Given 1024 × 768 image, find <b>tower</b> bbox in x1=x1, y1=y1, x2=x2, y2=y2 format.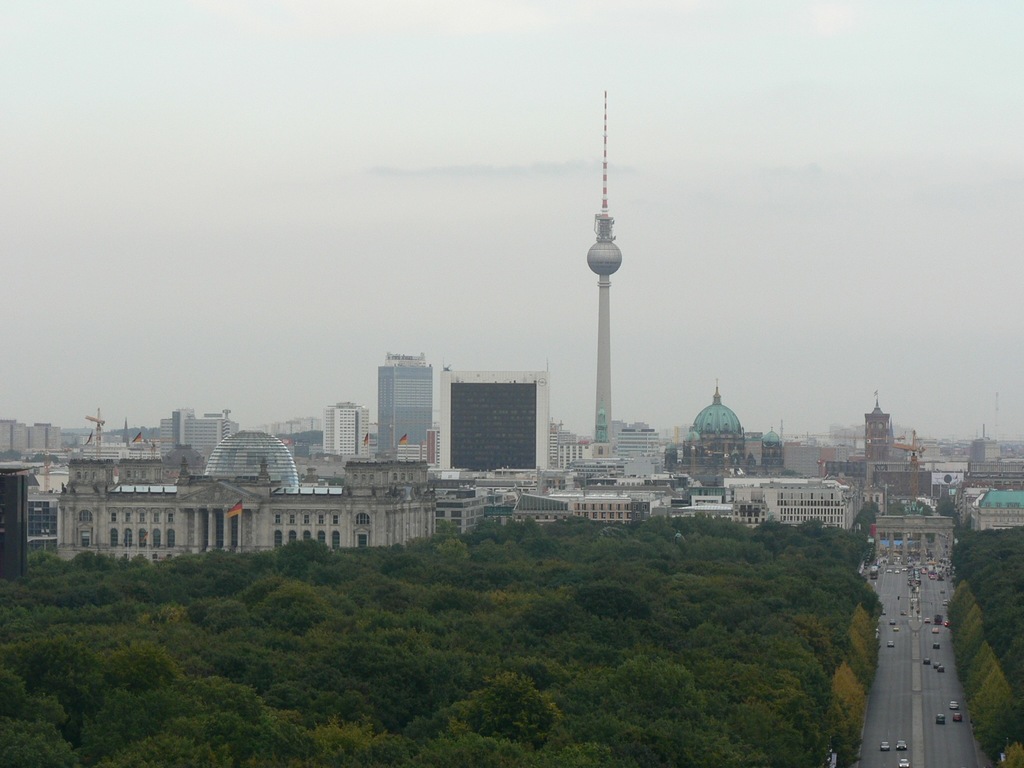
x1=374, y1=360, x2=429, y2=468.
